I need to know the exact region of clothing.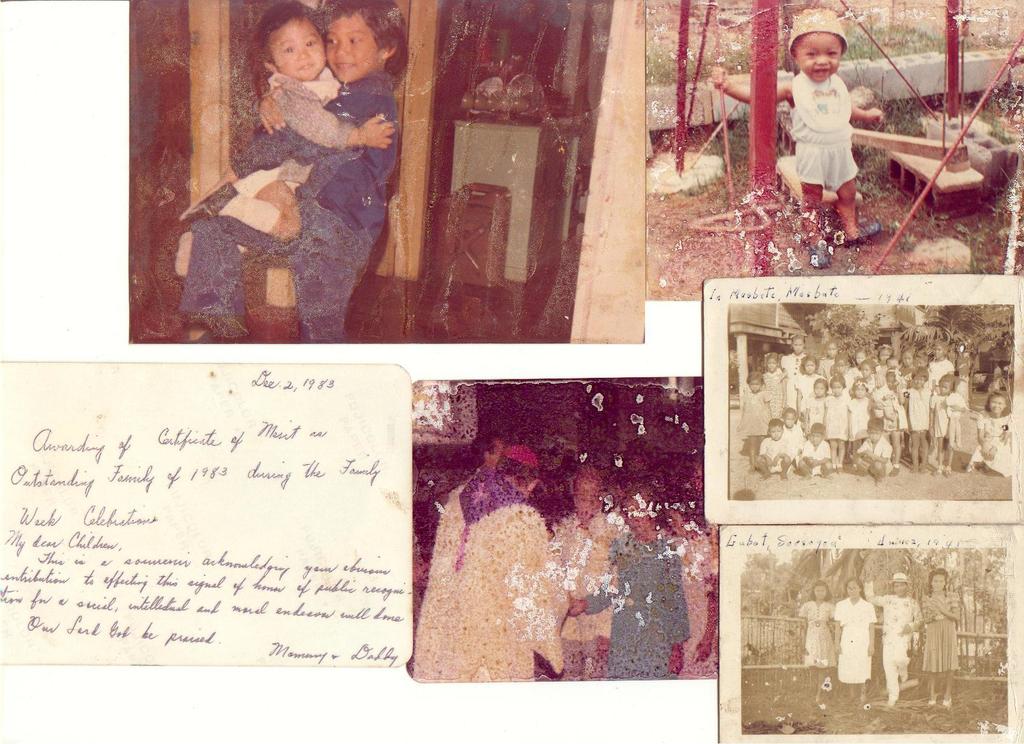
Region: <box>788,67,861,196</box>.
